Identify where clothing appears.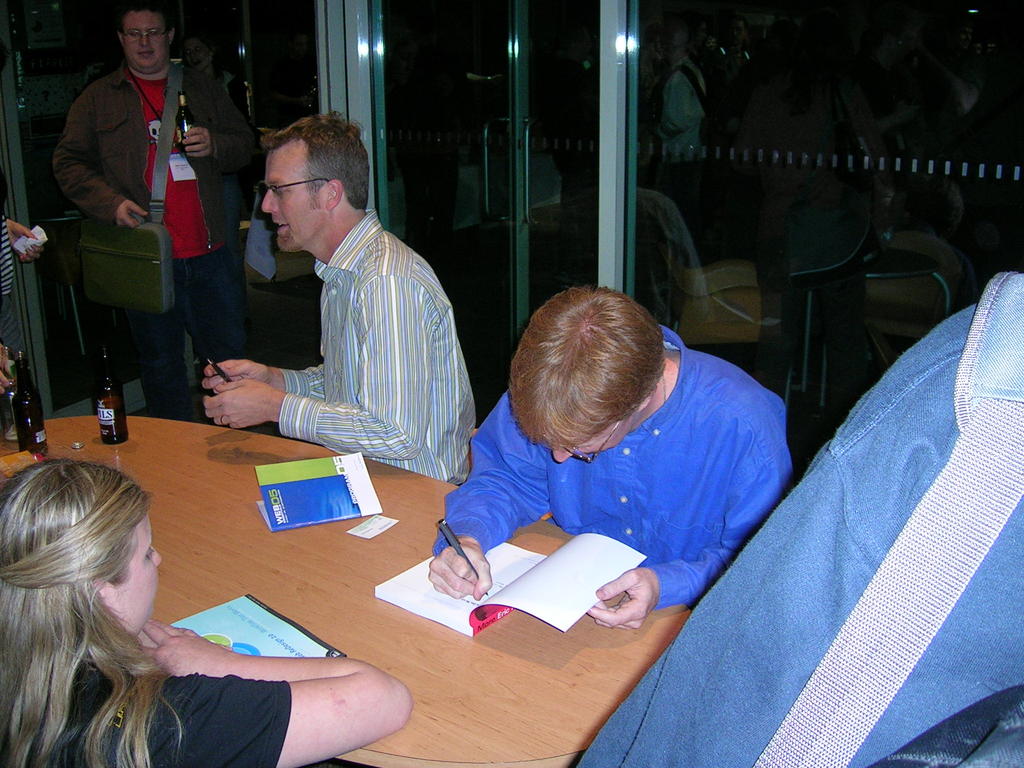
Appears at Rect(652, 58, 708, 186).
